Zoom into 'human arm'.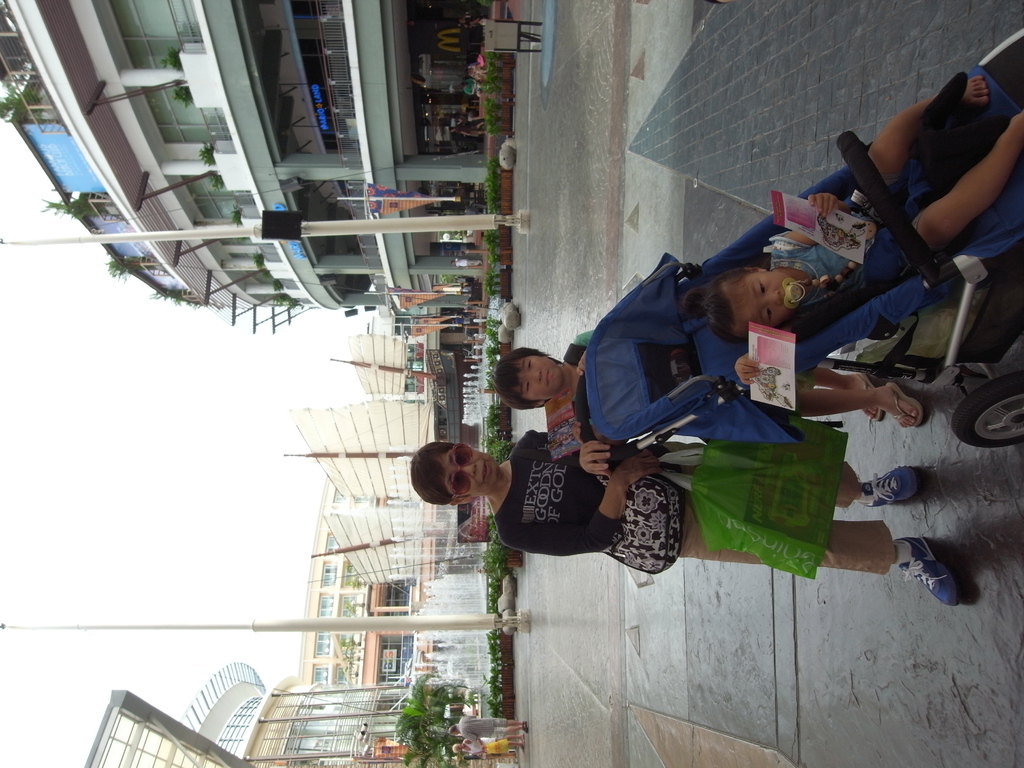
Zoom target: {"left": 463, "top": 734, "right": 486, "bottom": 746}.
